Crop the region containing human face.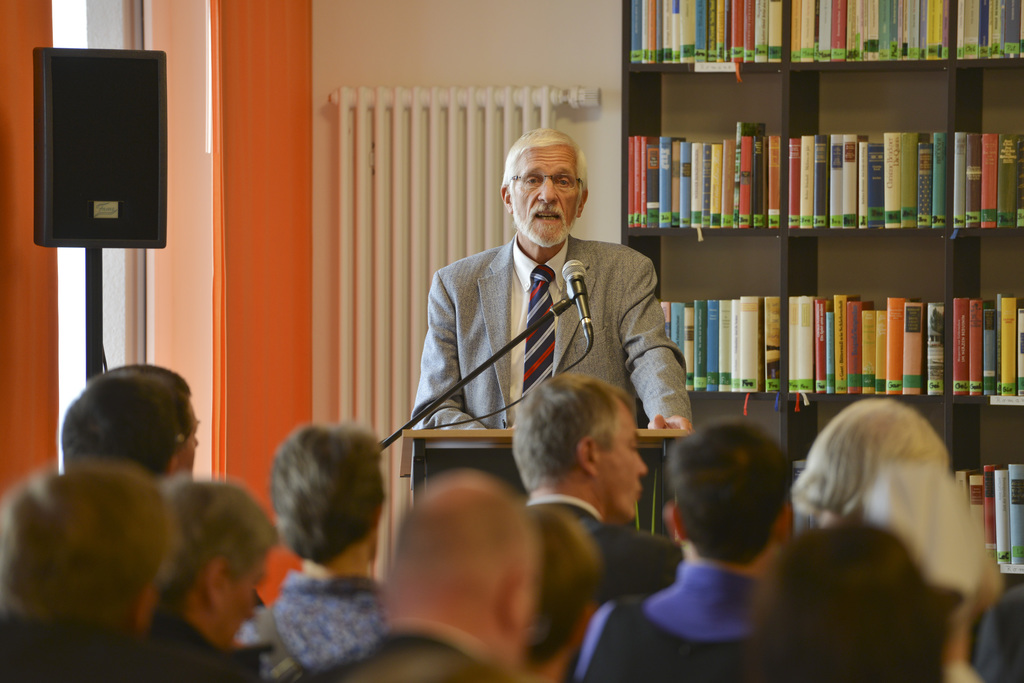
Crop region: detection(504, 138, 584, 247).
